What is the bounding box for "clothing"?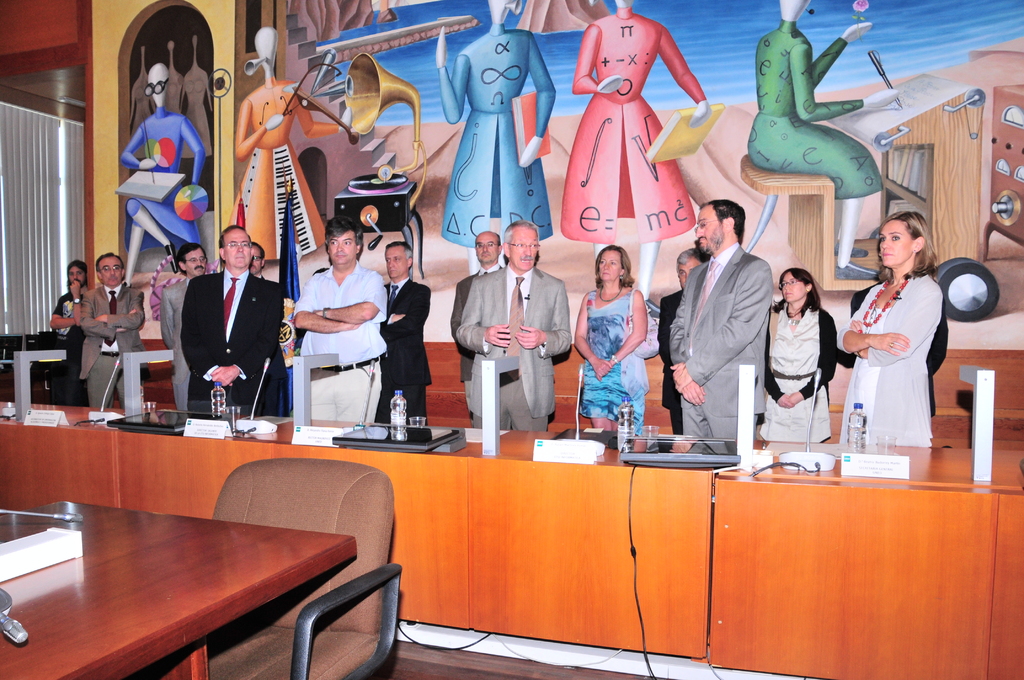
<box>749,23,885,204</box>.
